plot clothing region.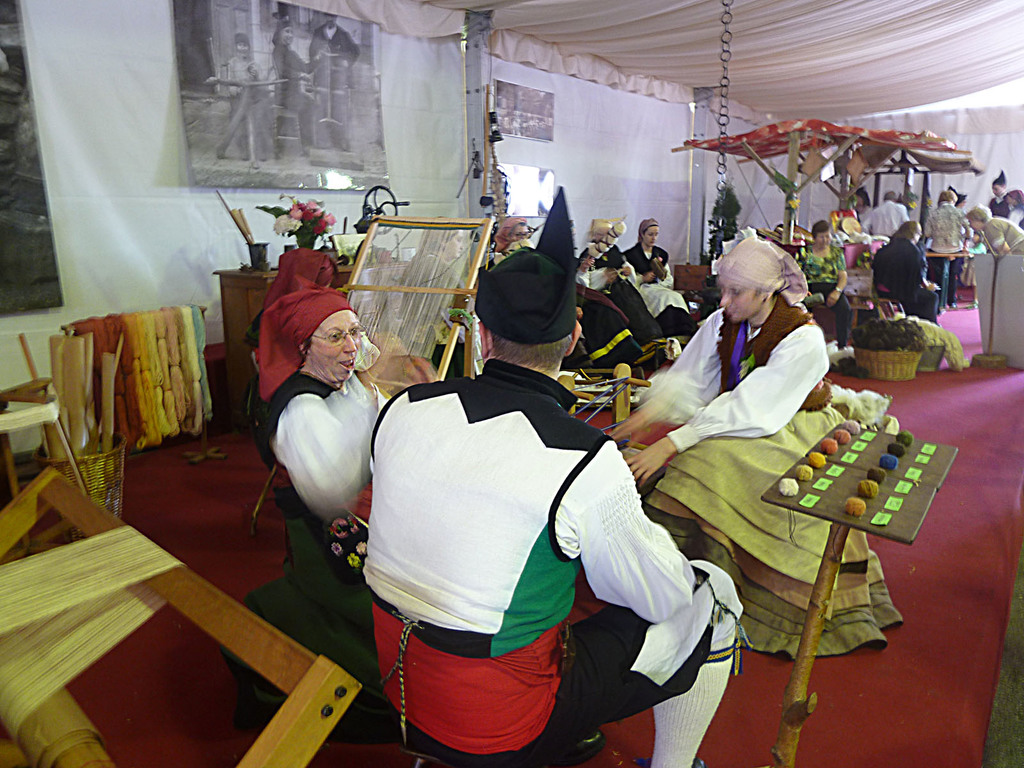
Plotted at 227 53 268 115.
